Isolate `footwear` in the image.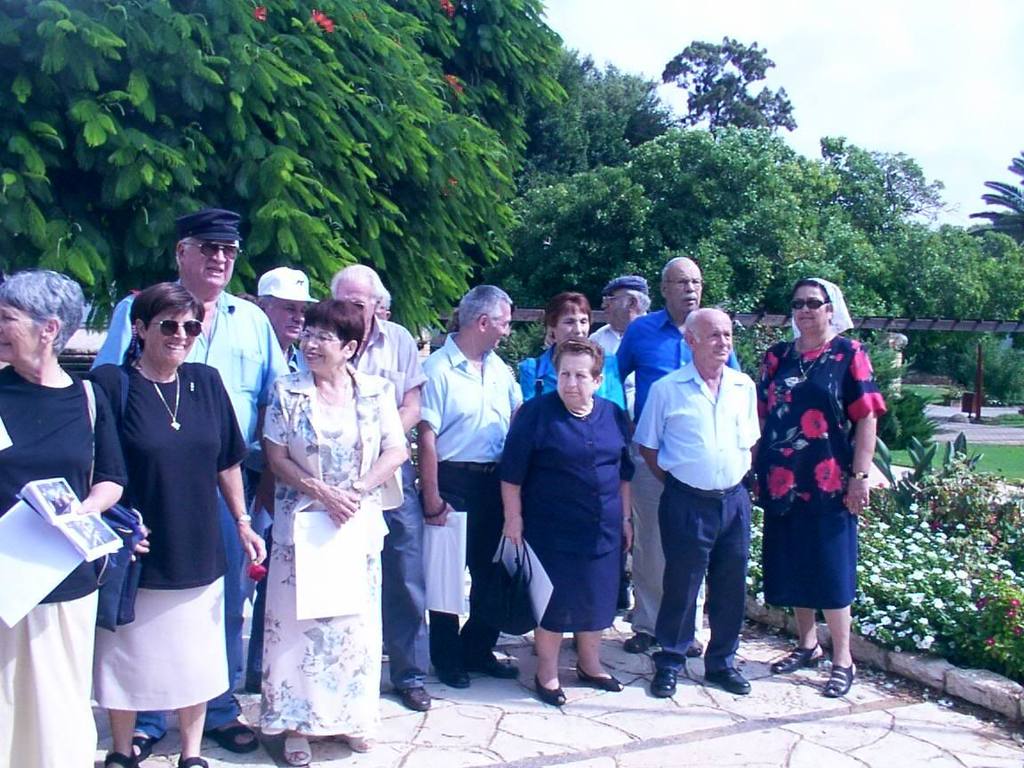
Isolated region: <box>576,662,626,691</box>.
